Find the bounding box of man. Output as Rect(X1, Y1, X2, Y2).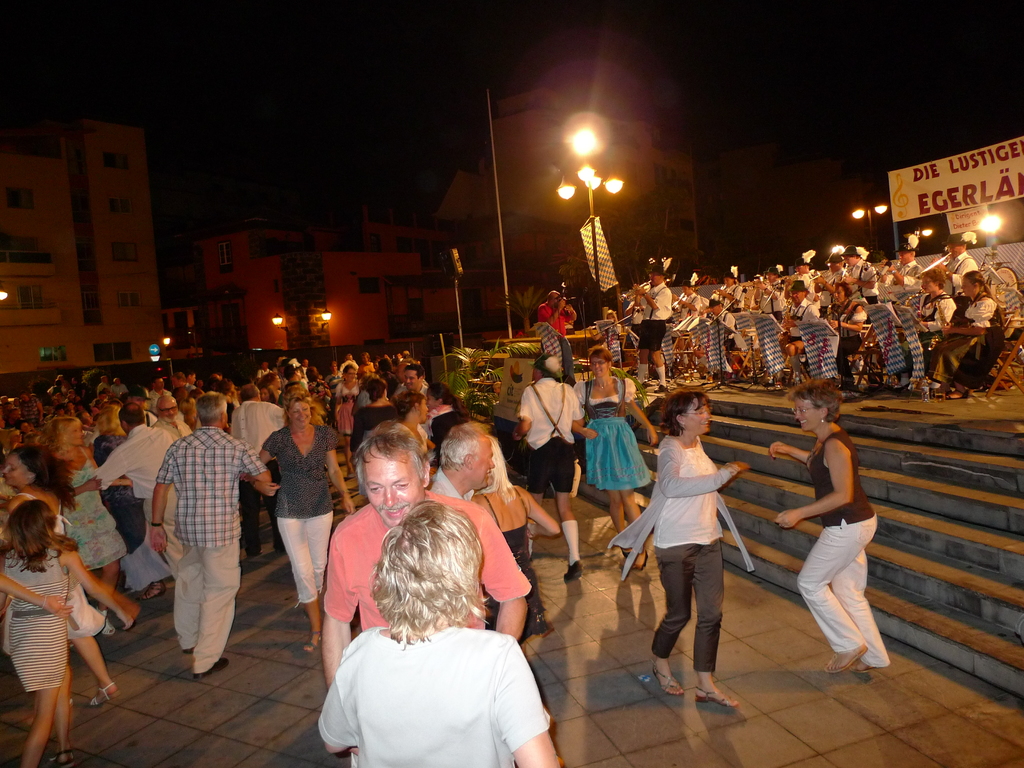
Rect(96, 376, 113, 398).
